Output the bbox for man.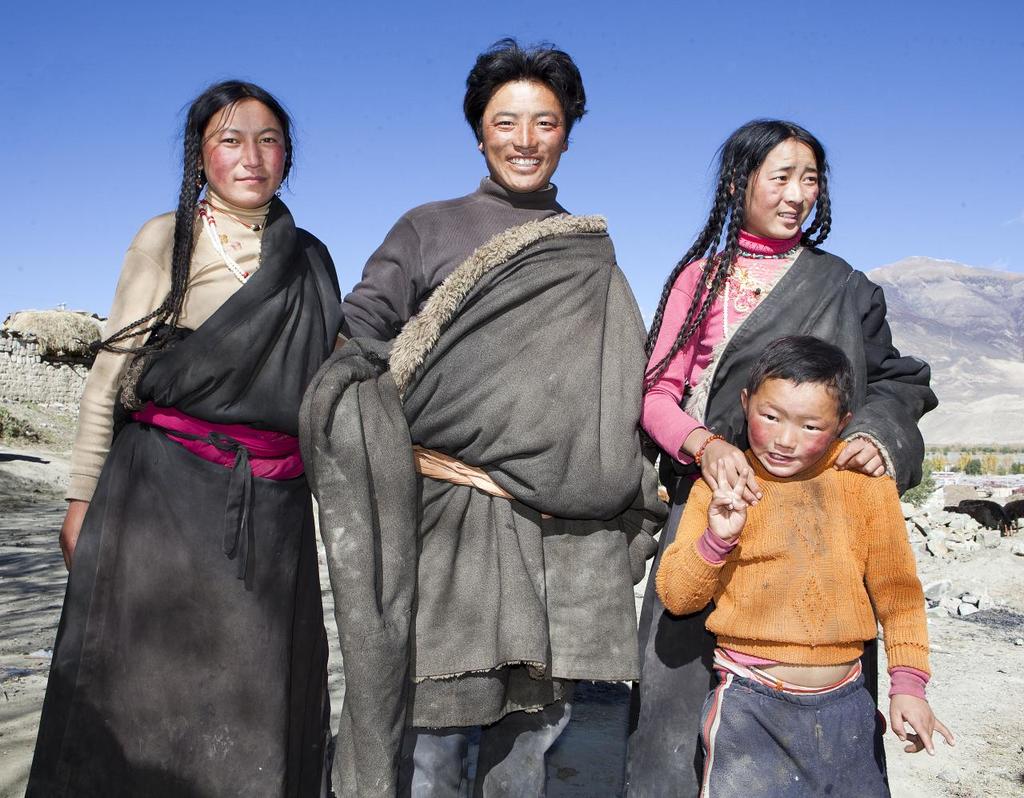
{"x1": 299, "y1": 50, "x2": 678, "y2": 797}.
